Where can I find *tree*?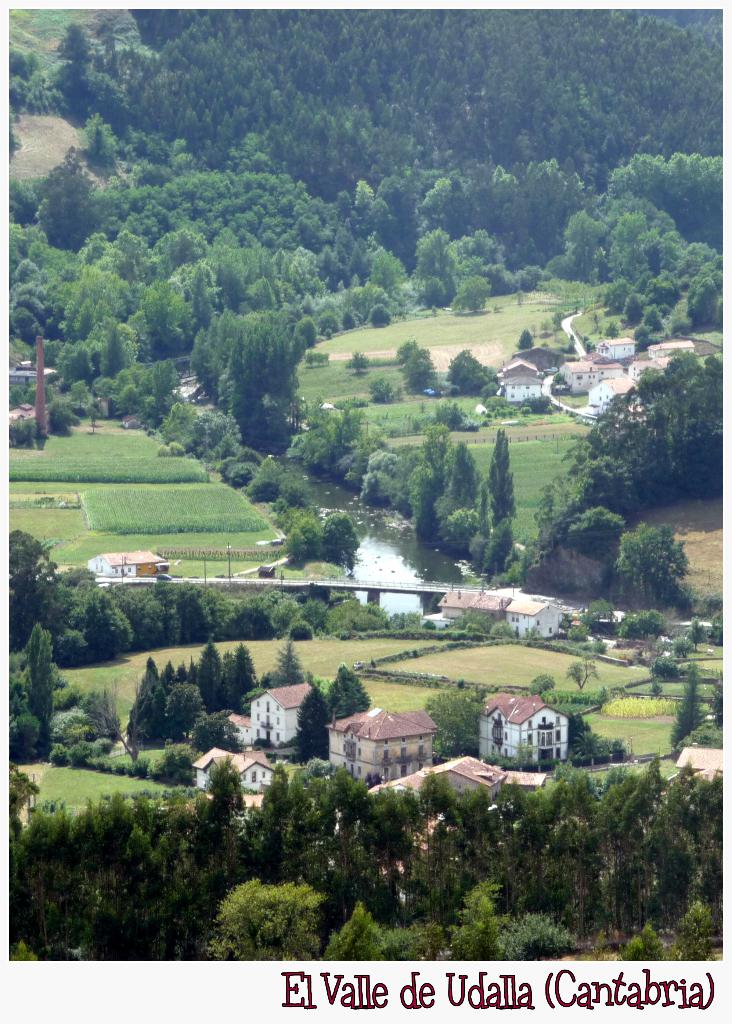
You can find it at x1=312, y1=351, x2=334, y2=371.
